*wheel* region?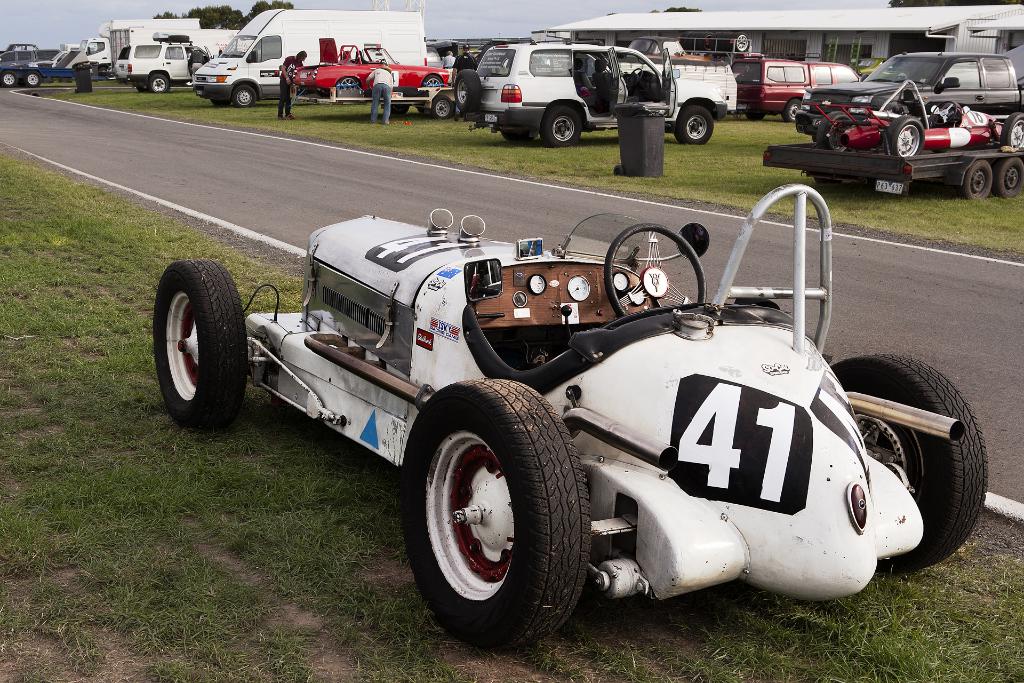
835:348:985:574
